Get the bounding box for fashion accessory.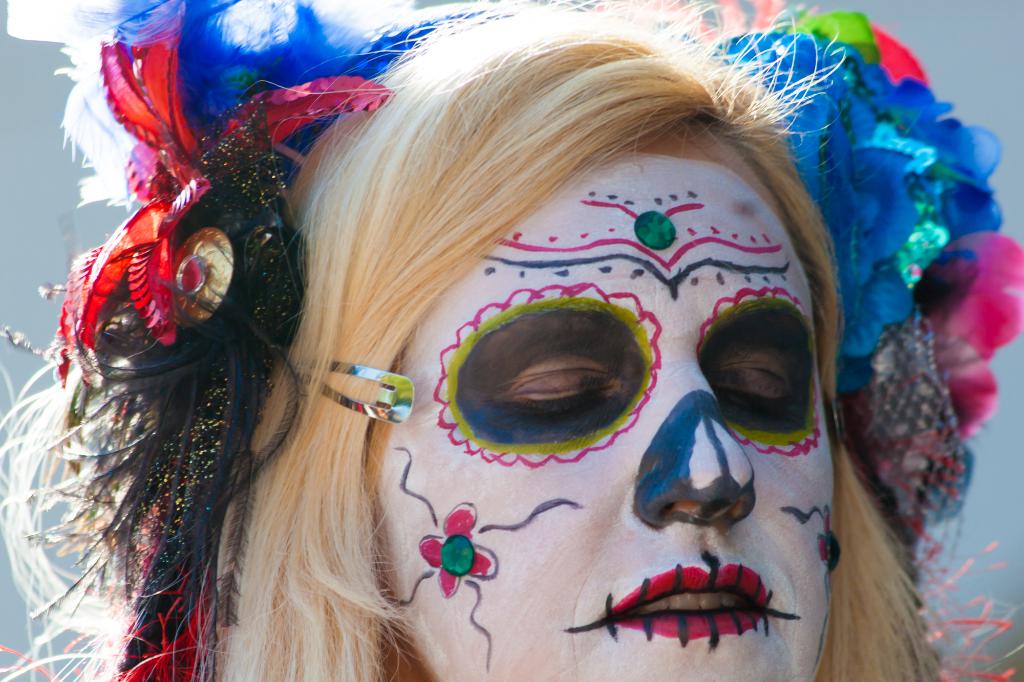
bbox=[0, 0, 1023, 681].
